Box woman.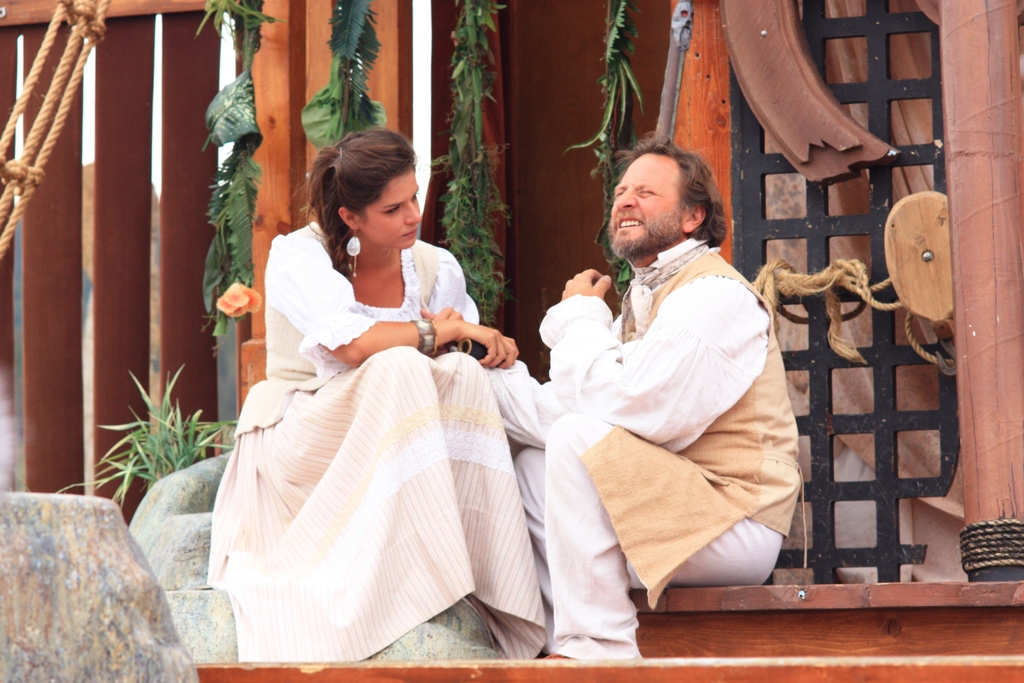
box(196, 145, 538, 640).
